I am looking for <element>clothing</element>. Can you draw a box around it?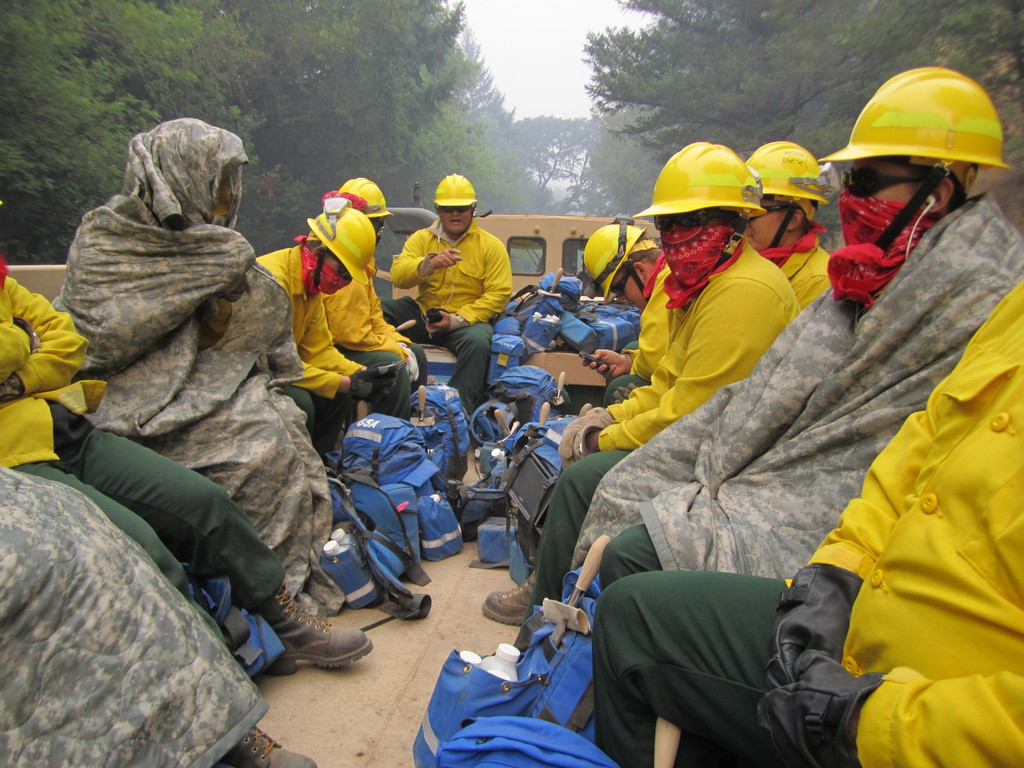
Sure, the bounding box is select_region(591, 280, 1023, 767).
